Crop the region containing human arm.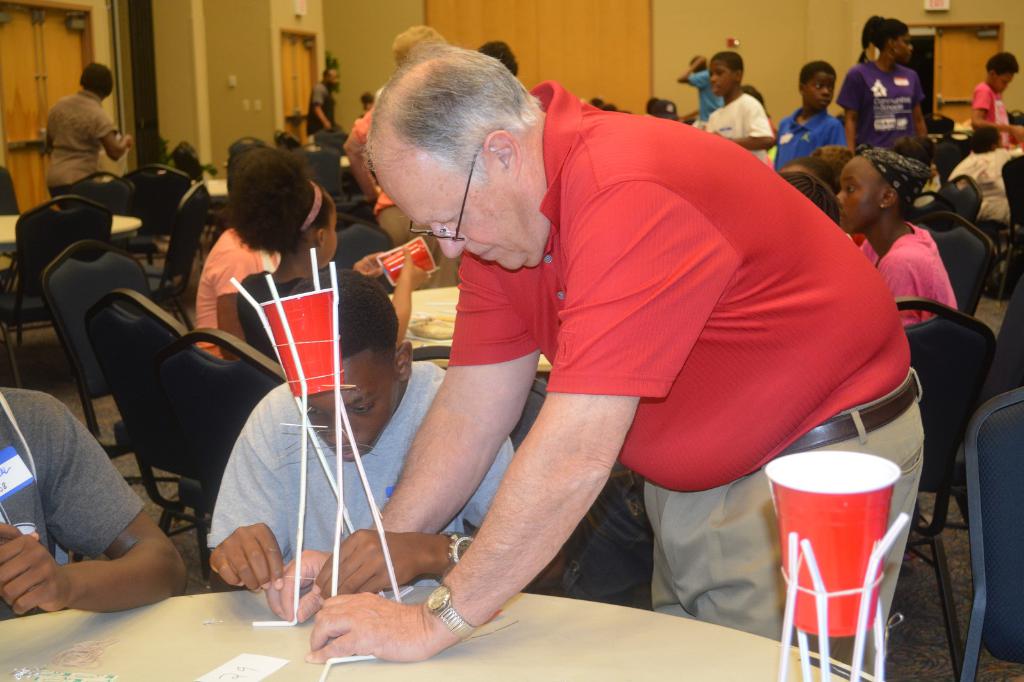
Crop region: 764/118/788/160.
